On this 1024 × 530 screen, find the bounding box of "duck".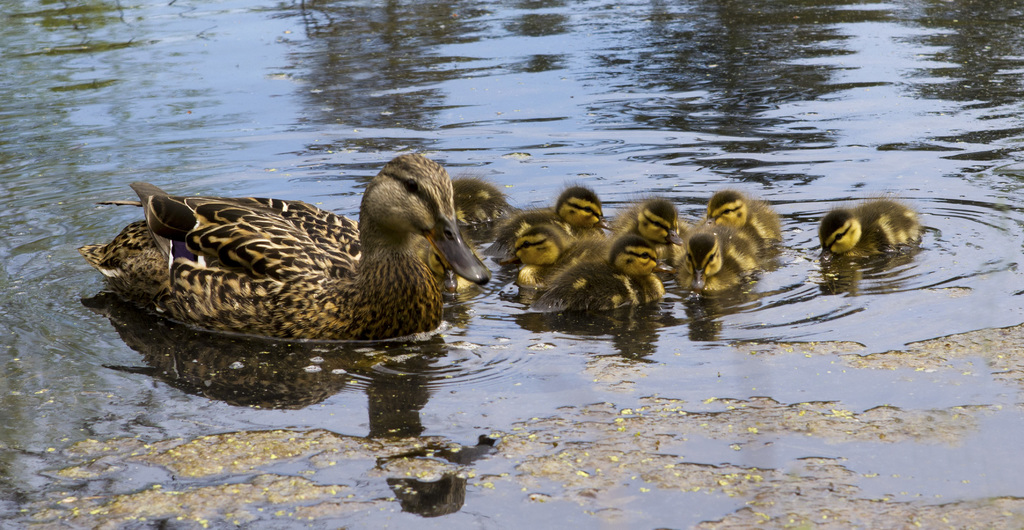
Bounding box: Rect(596, 249, 659, 347).
